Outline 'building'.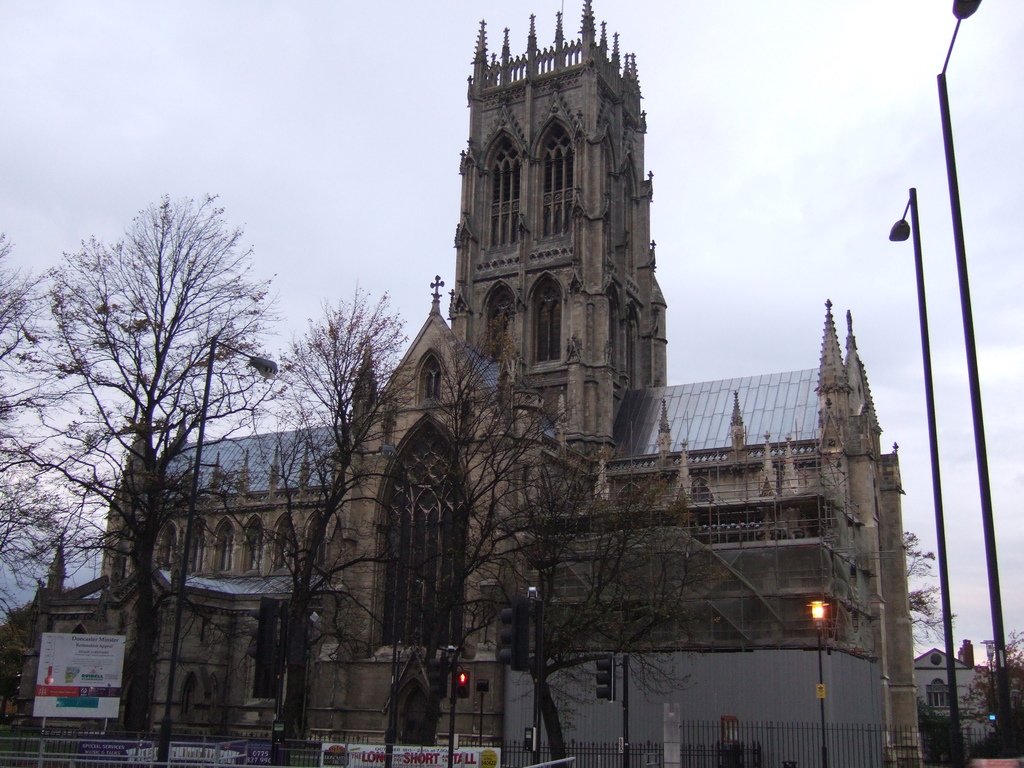
Outline: pyautogui.locateOnScreen(0, 0, 908, 767).
